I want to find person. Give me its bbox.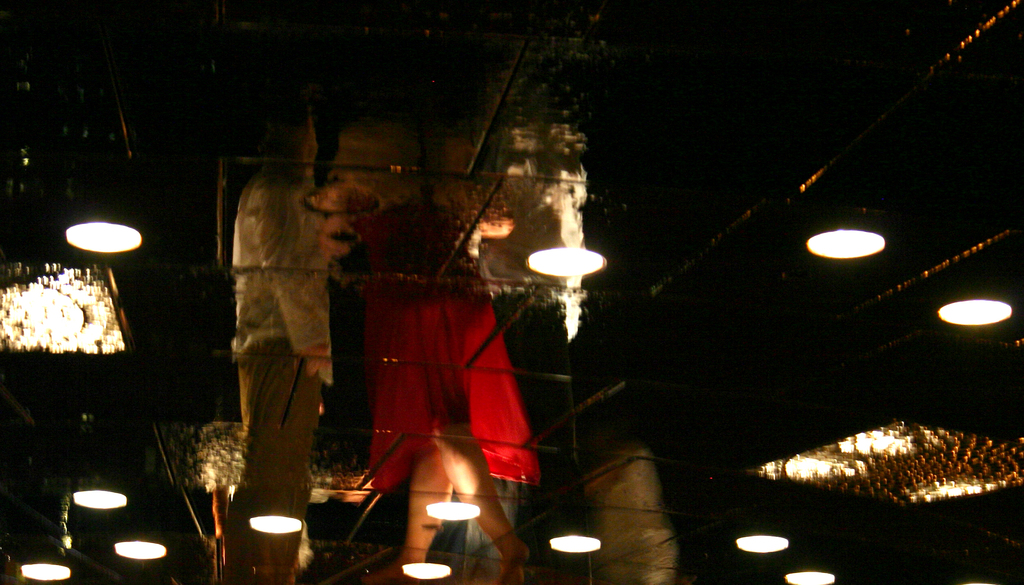
l=198, t=136, r=346, b=529.
